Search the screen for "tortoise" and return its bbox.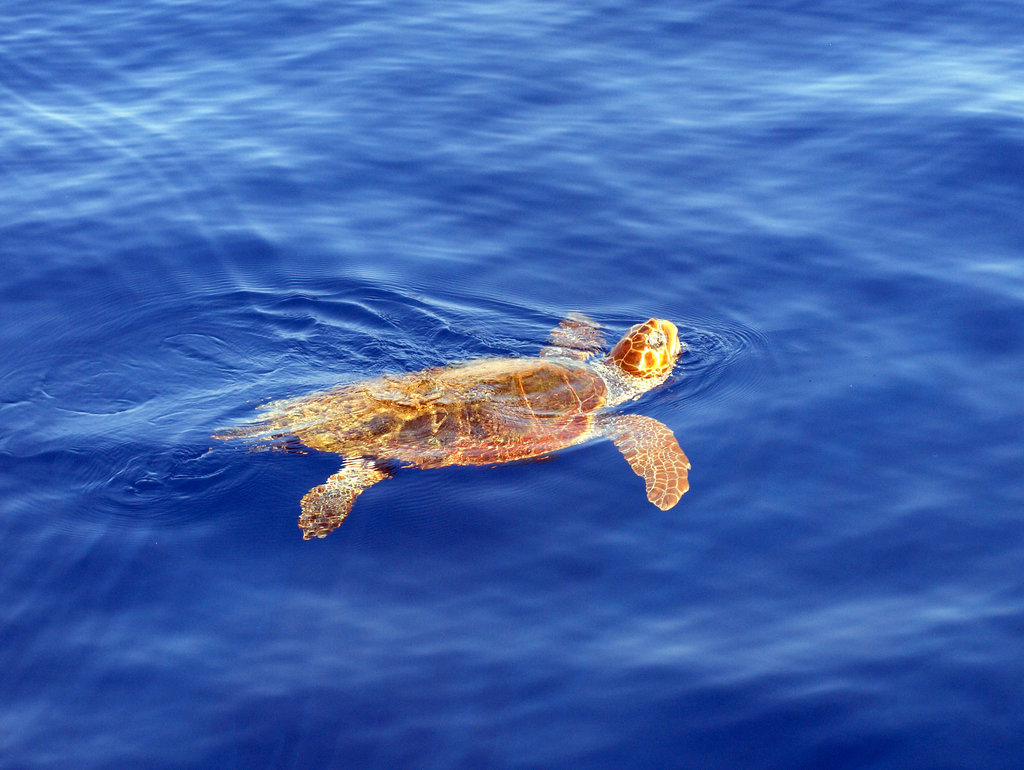
Found: {"x1": 212, "y1": 308, "x2": 691, "y2": 541}.
